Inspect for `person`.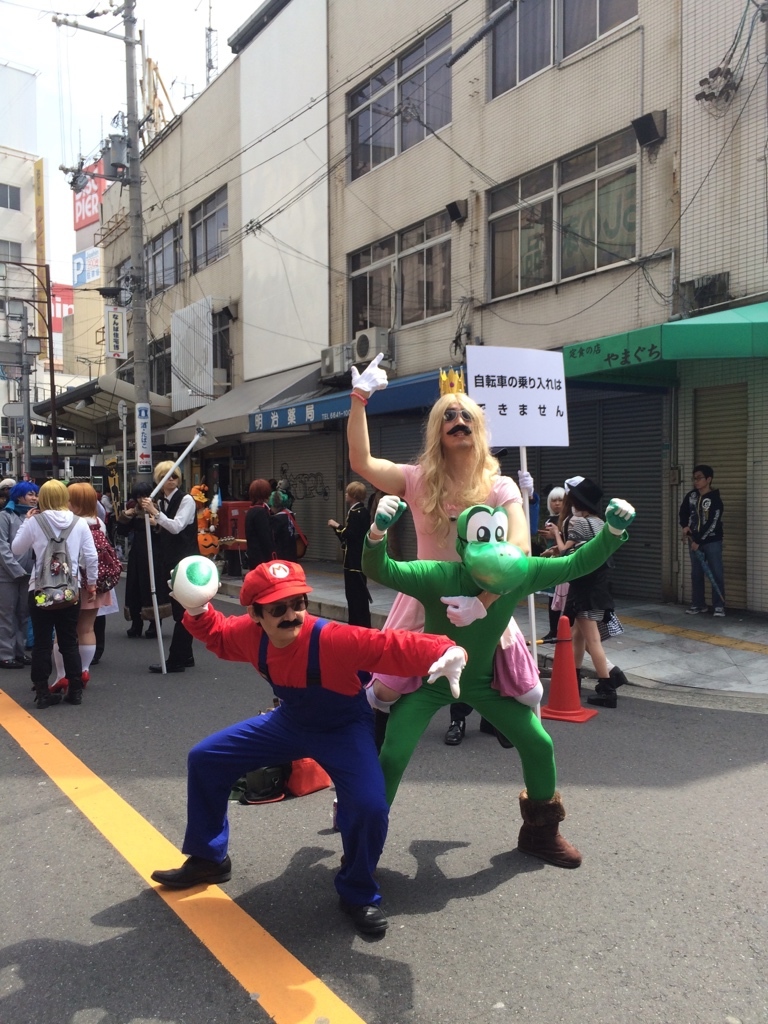
Inspection: 246, 479, 278, 560.
